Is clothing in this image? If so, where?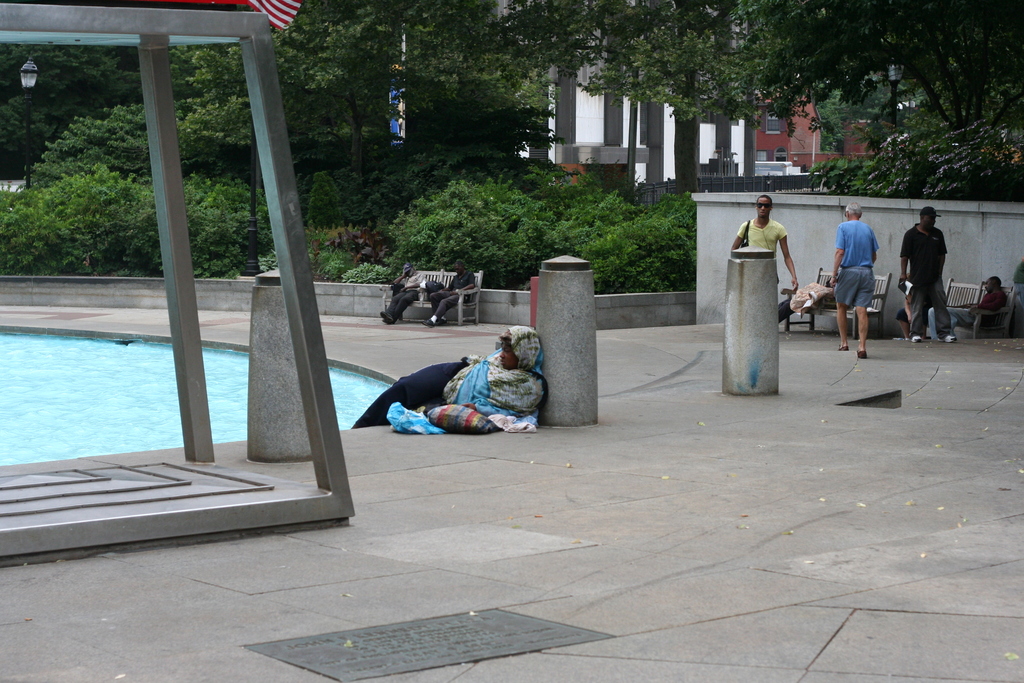
Yes, at (x1=385, y1=270, x2=431, y2=315).
